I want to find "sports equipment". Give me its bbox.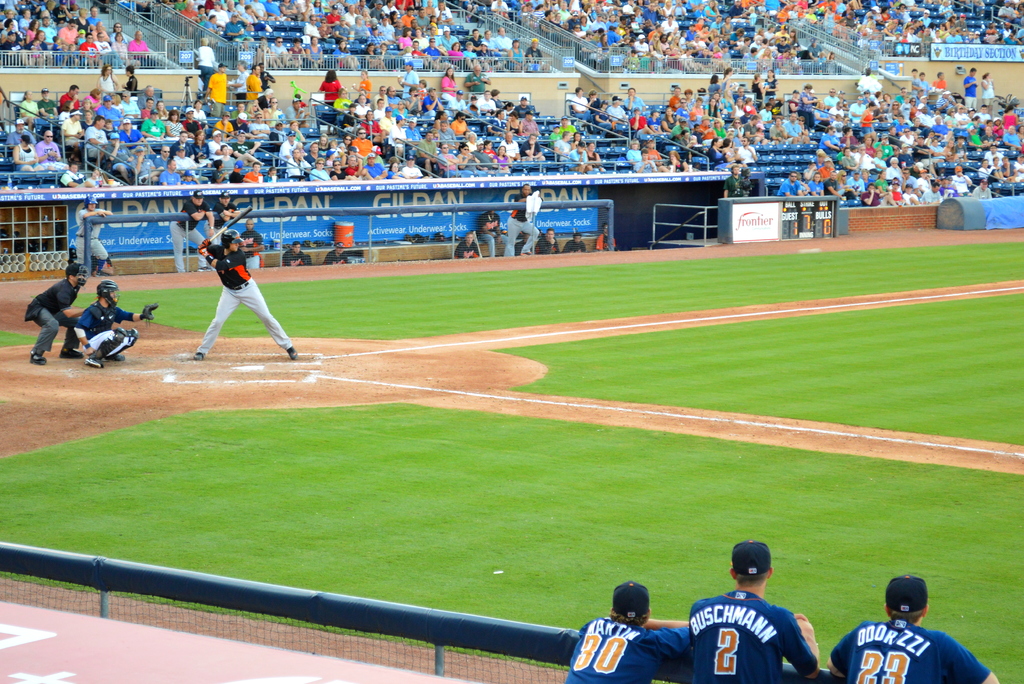
220, 227, 244, 250.
